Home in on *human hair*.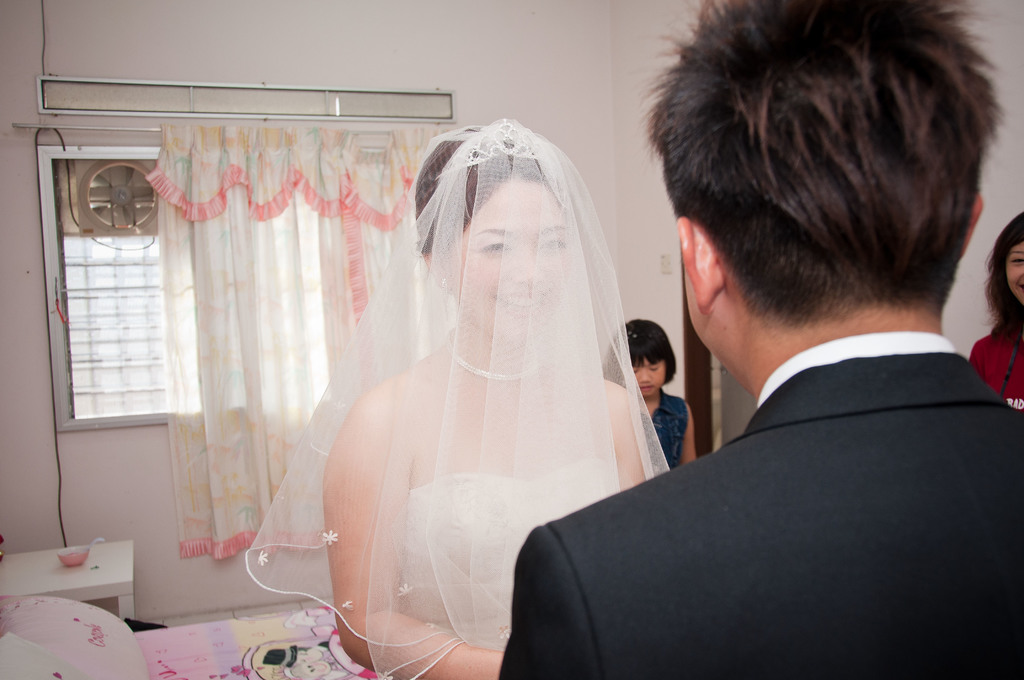
Homed in at 599 320 675 387.
